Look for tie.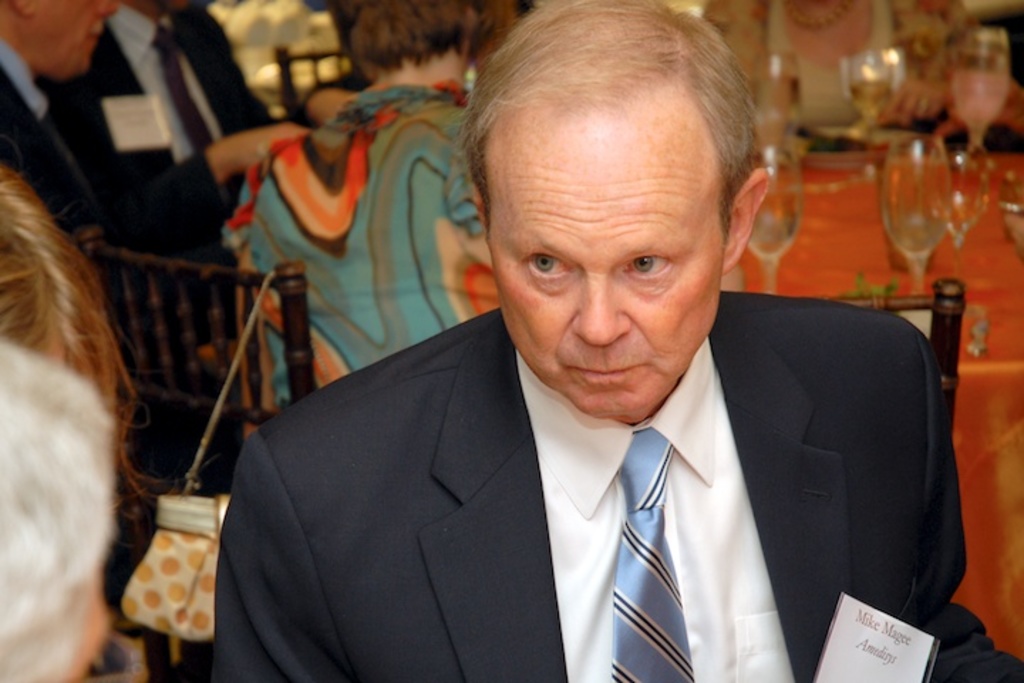
Found: x1=607, y1=420, x2=697, y2=682.
